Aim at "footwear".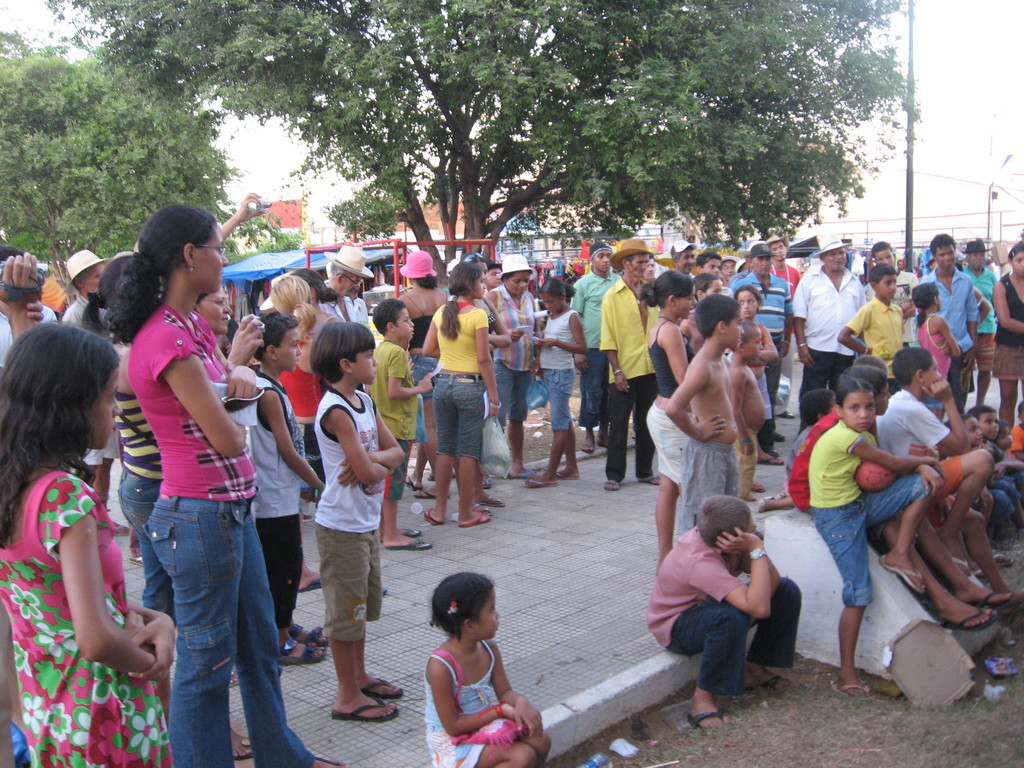
Aimed at 517 477 556 484.
